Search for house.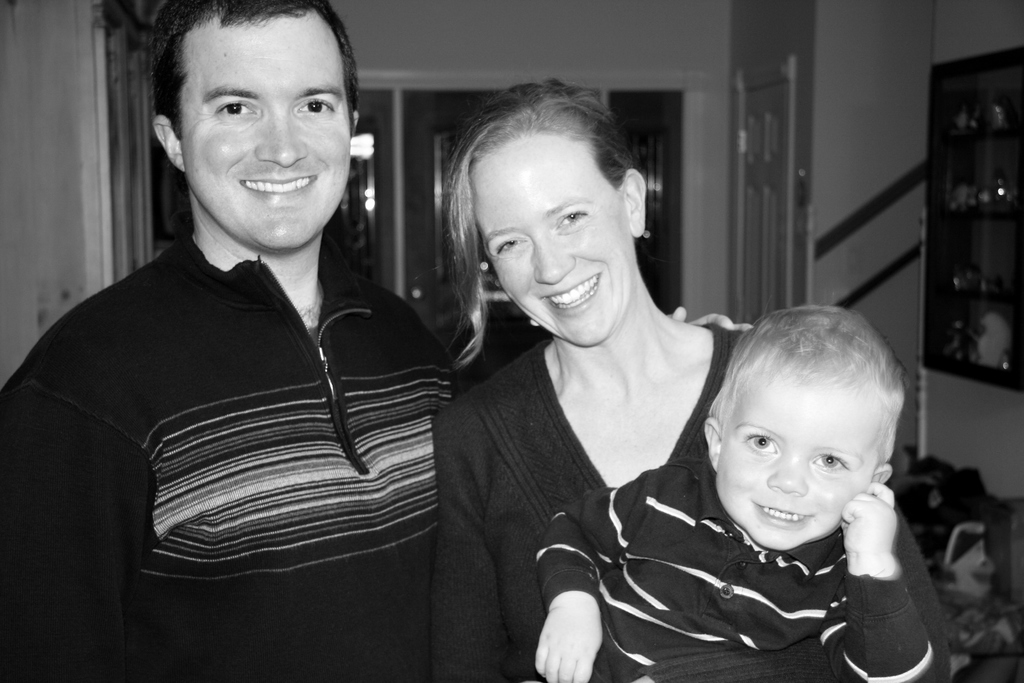
Found at bbox=[0, 0, 1023, 682].
